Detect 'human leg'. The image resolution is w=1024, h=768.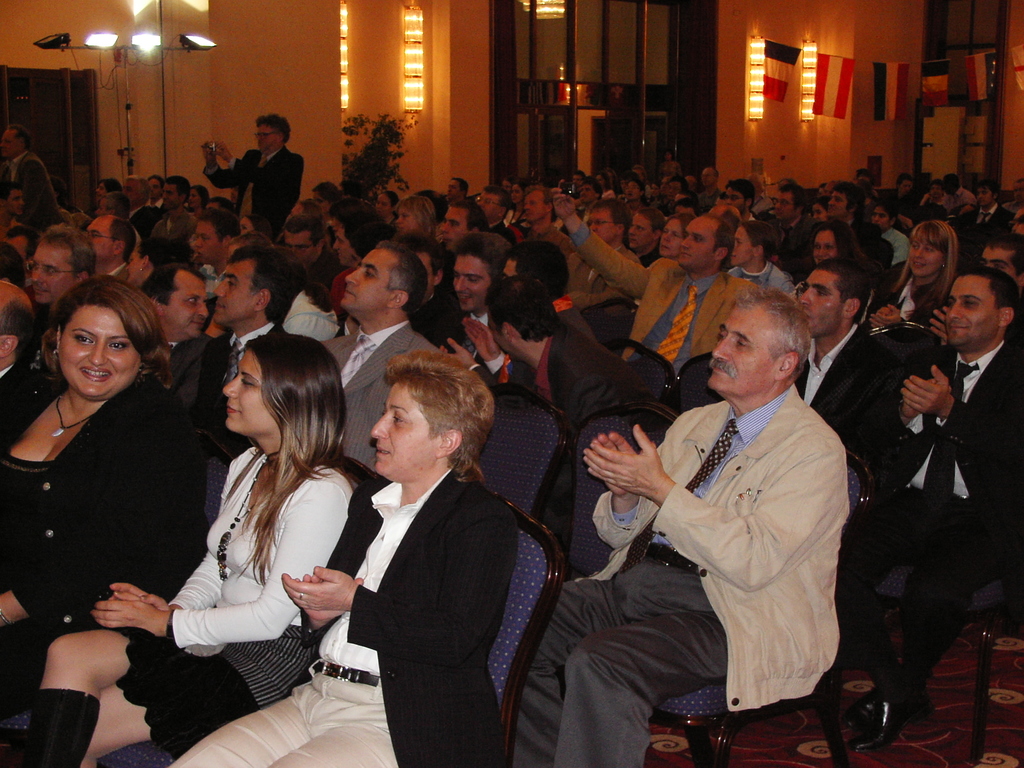
182, 676, 316, 767.
